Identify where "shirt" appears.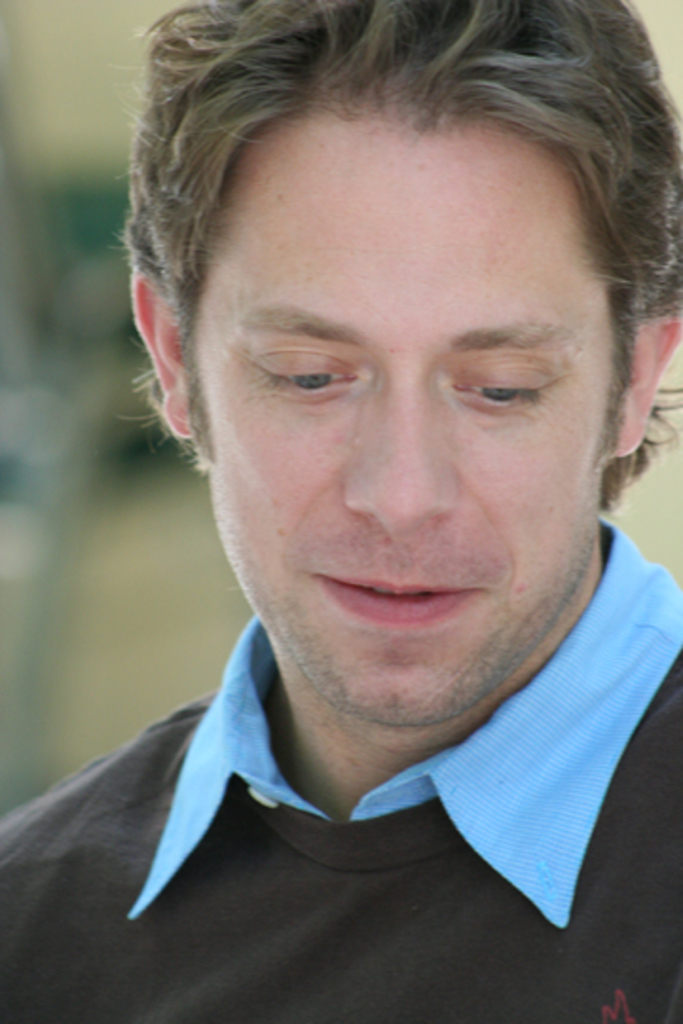
Appears at box=[127, 518, 681, 925].
